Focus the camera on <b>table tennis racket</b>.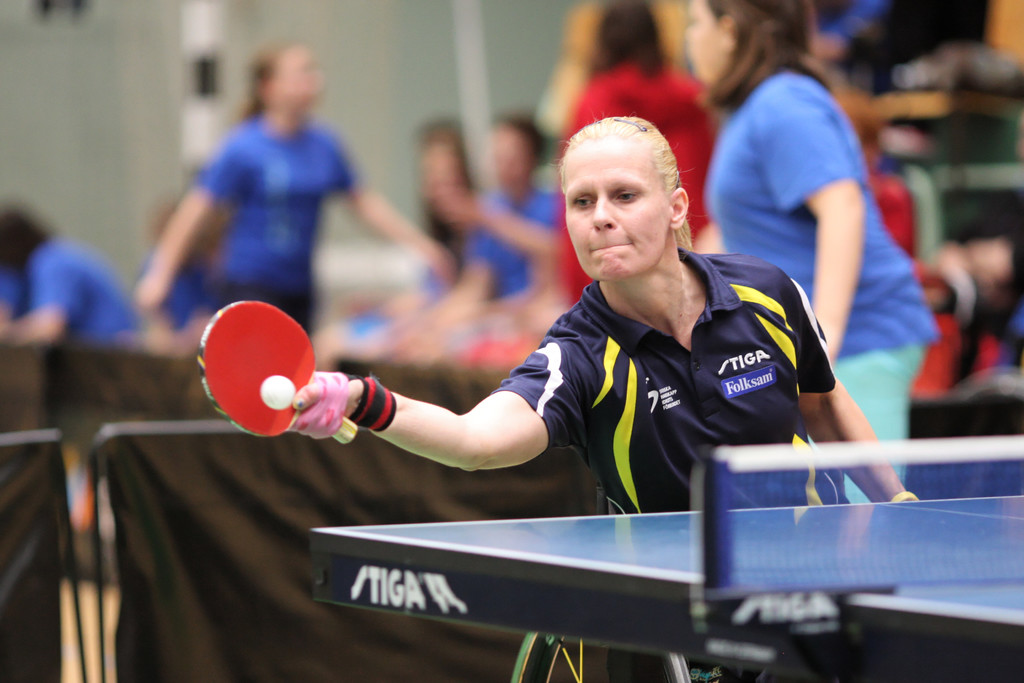
Focus region: l=199, t=299, r=362, b=447.
